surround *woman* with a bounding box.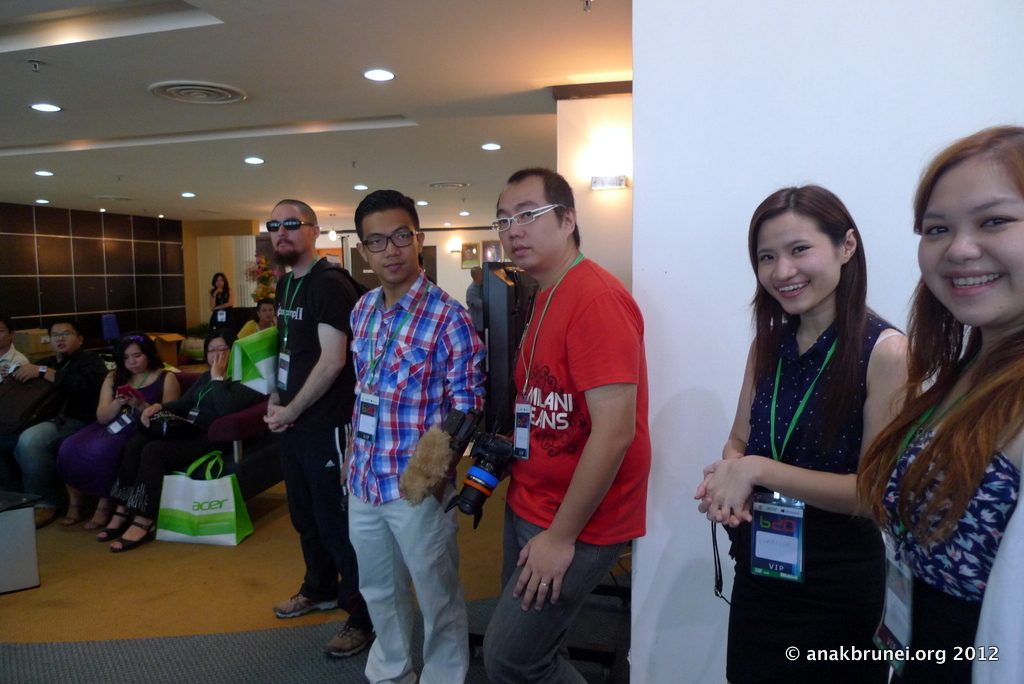
select_region(695, 185, 925, 683).
